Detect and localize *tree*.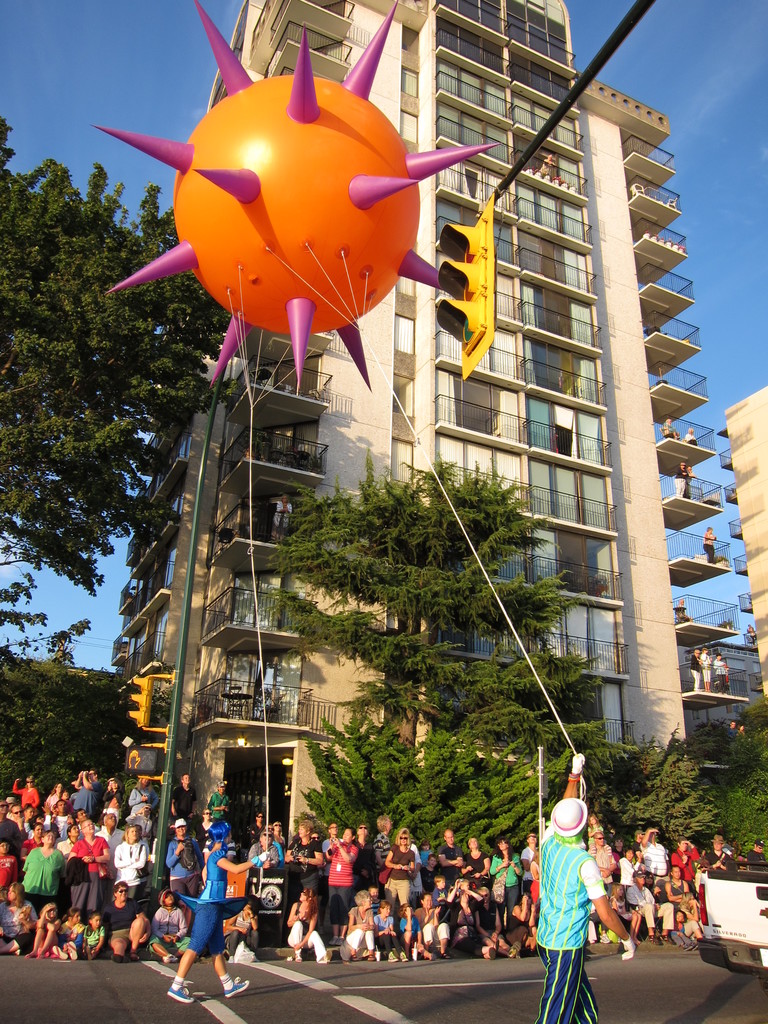
Localized at select_region(268, 461, 625, 751).
